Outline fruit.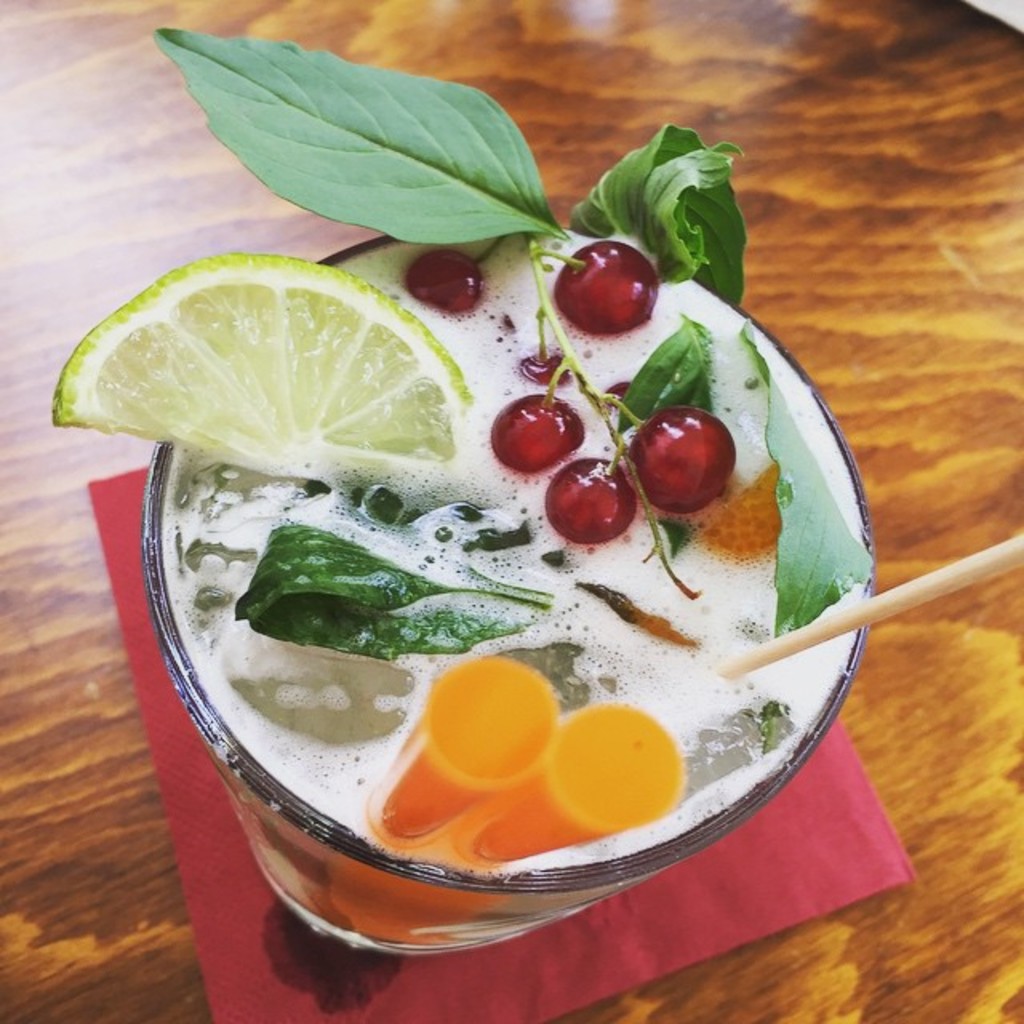
Outline: (x1=486, y1=381, x2=587, y2=467).
